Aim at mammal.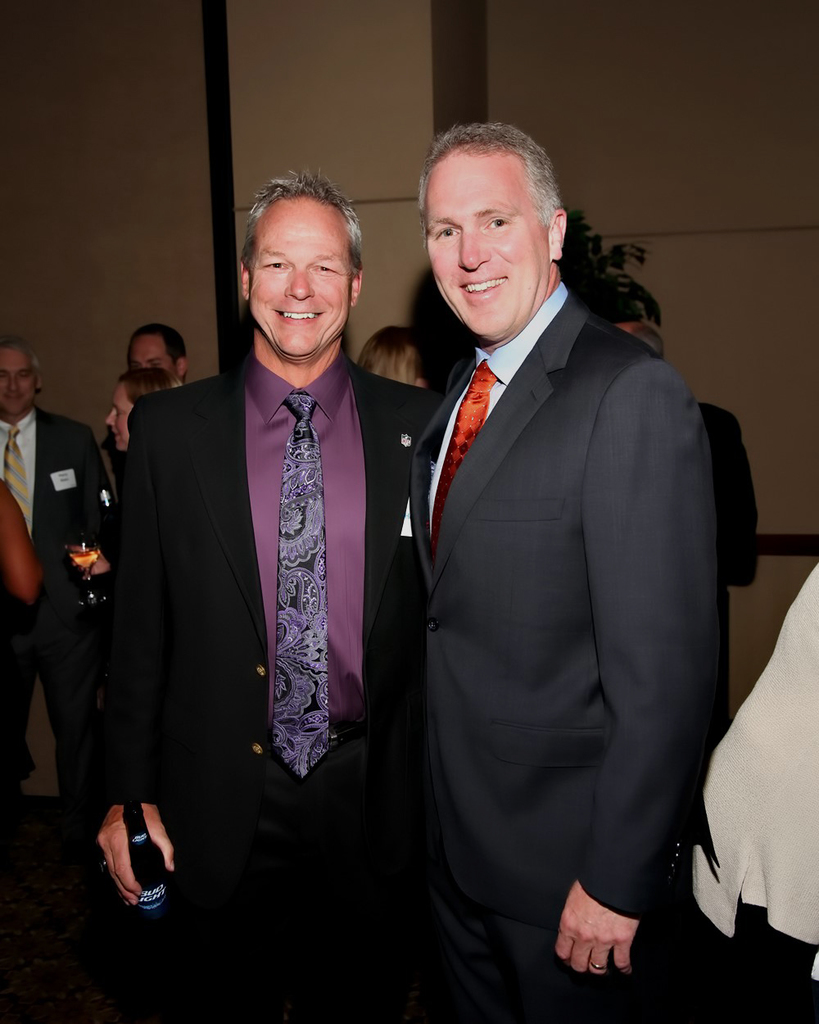
Aimed at <box>396,117,735,1023</box>.
